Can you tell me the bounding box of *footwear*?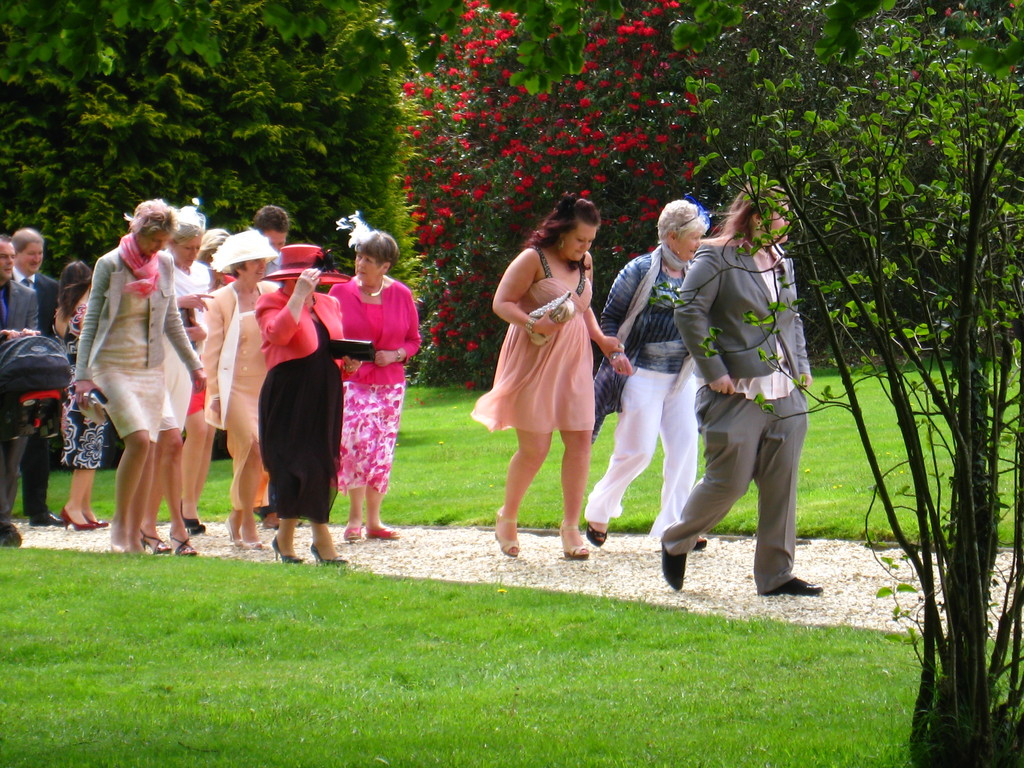
crop(26, 508, 67, 532).
